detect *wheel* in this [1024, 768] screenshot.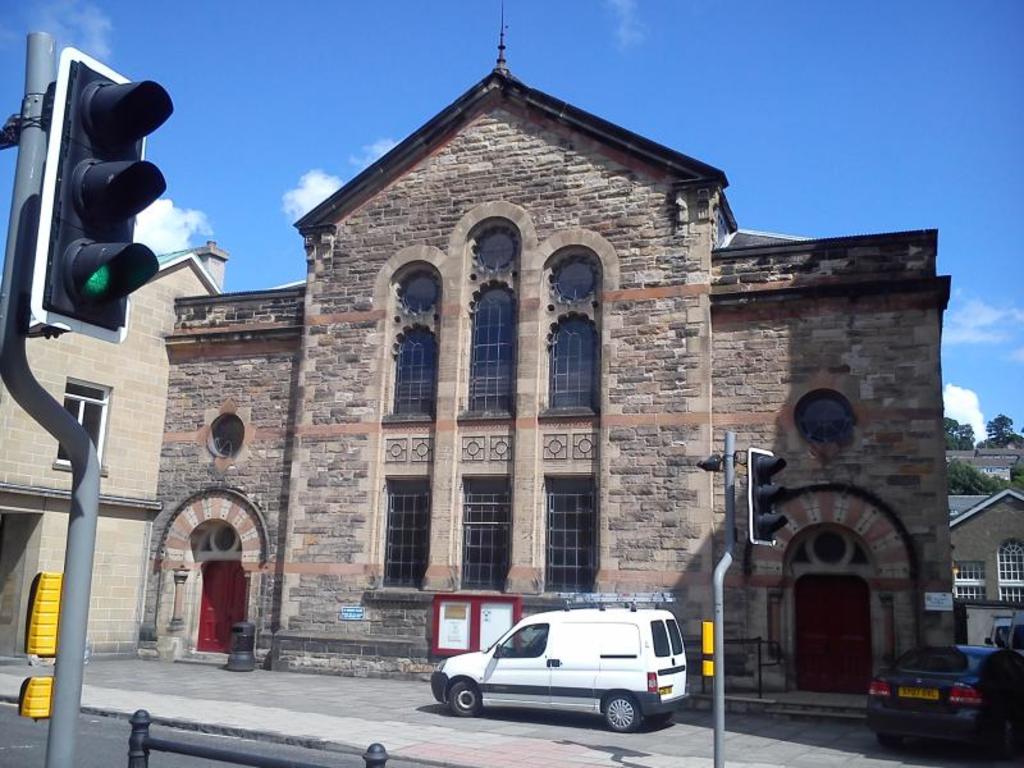
Detection: x1=600, y1=690, x2=643, y2=745.
